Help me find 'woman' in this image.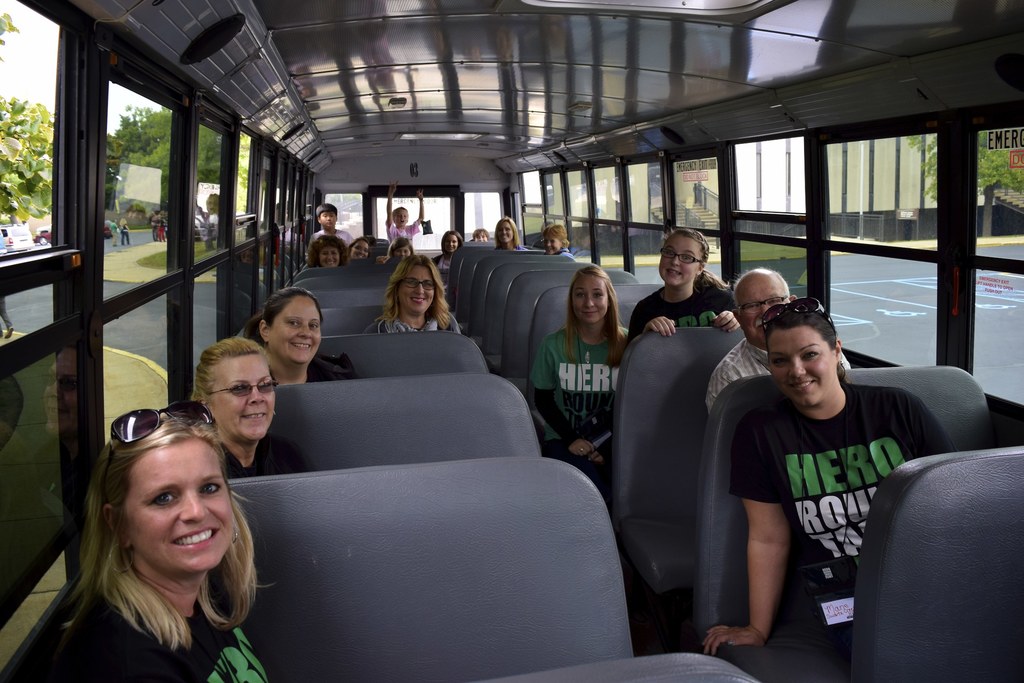
Found it: {"left": 187, "top": 339, "right": 316, "bottom": 474}.
